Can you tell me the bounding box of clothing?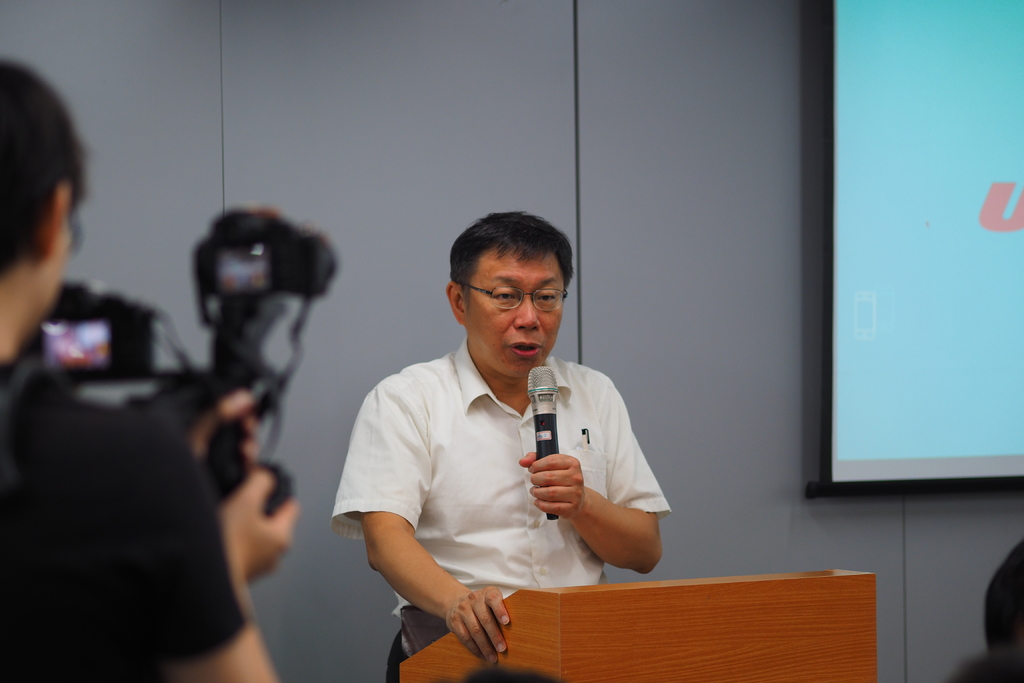
{"x1": 364, "y1": 319, "x2": 669, "y2": 629}.
